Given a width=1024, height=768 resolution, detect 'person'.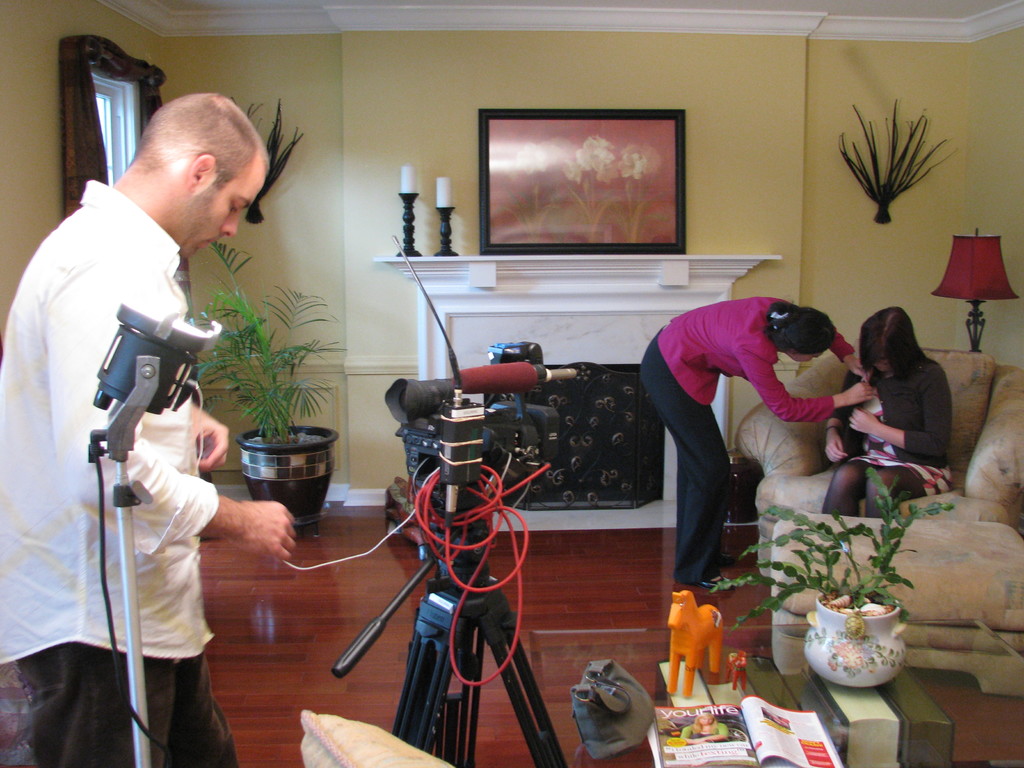
x1=634, y1=294, x2=877, y2=587.
